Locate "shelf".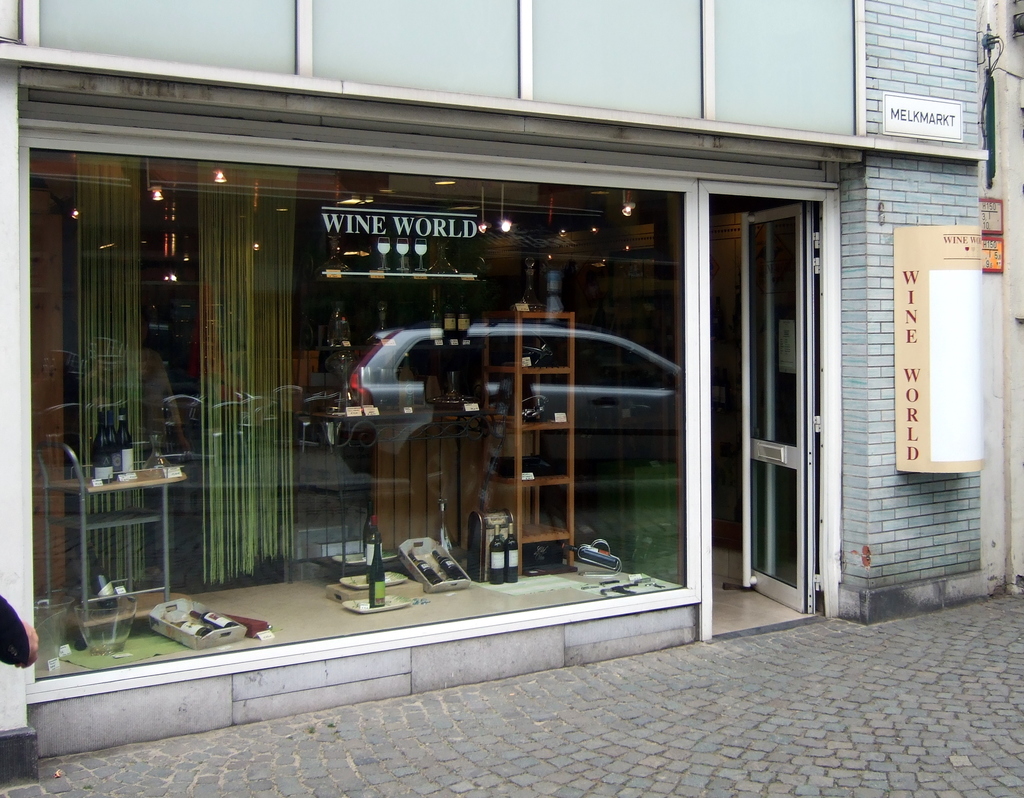
Bounding box: (485,320,524,371).
